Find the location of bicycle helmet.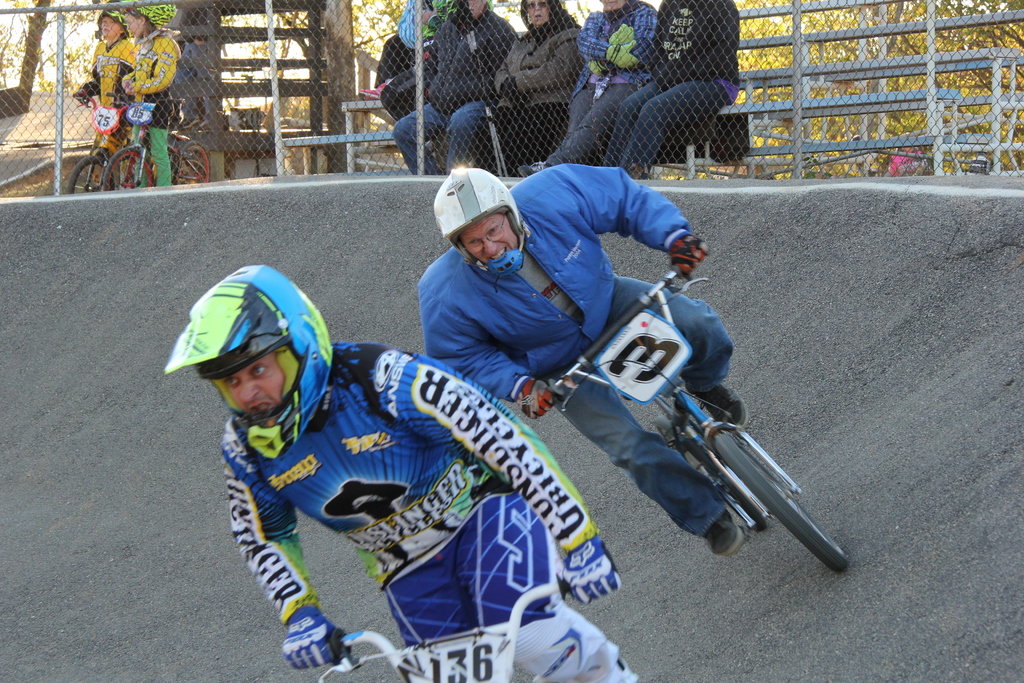
Location: 152/264/336/463.
